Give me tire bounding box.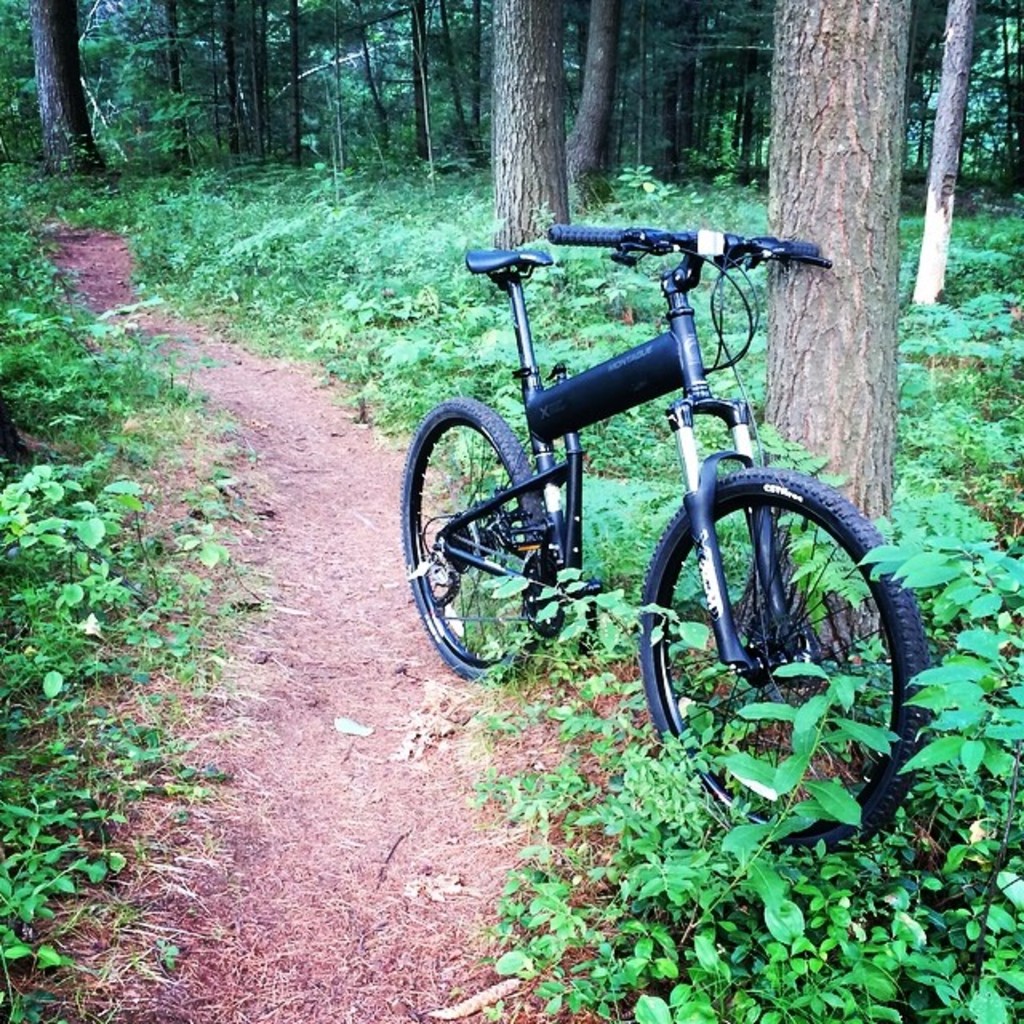
box=[402, 400, 554, 680].
